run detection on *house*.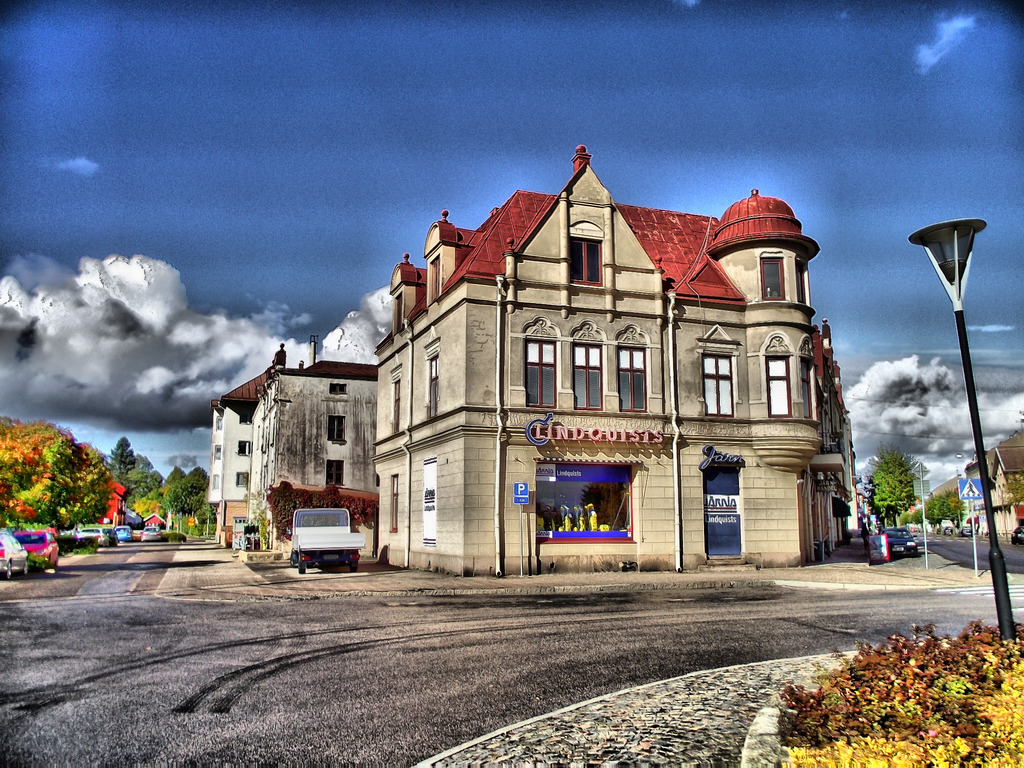
Result: 218/349/381/550.
